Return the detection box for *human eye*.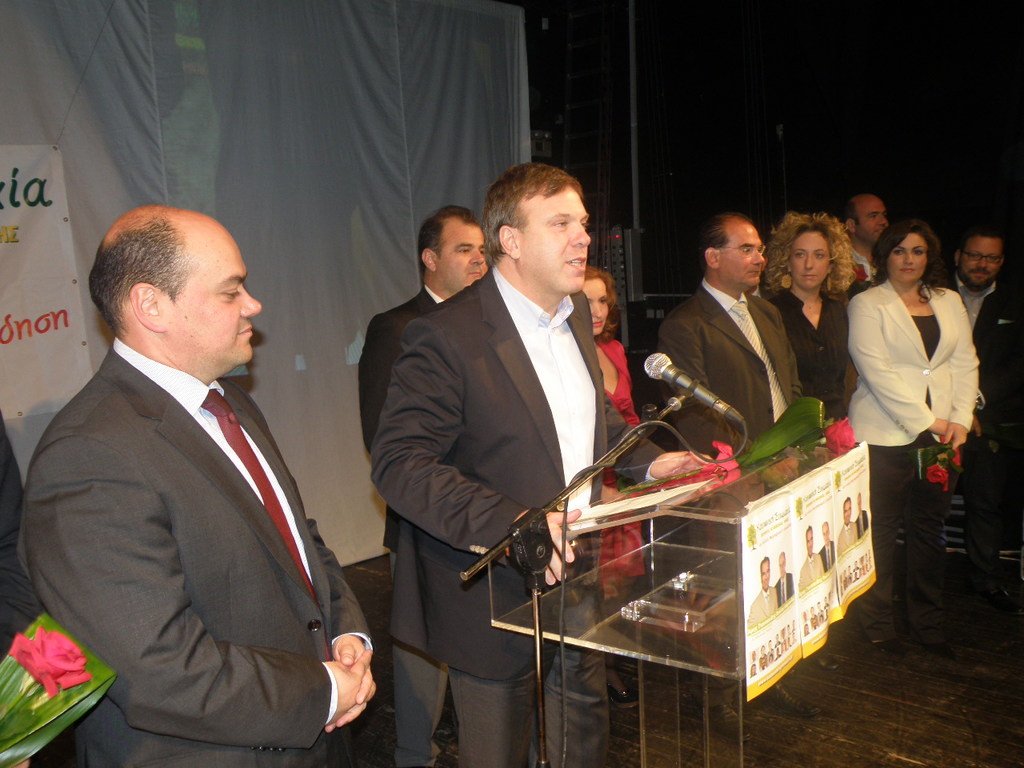
(893, 246, 907, 257).
